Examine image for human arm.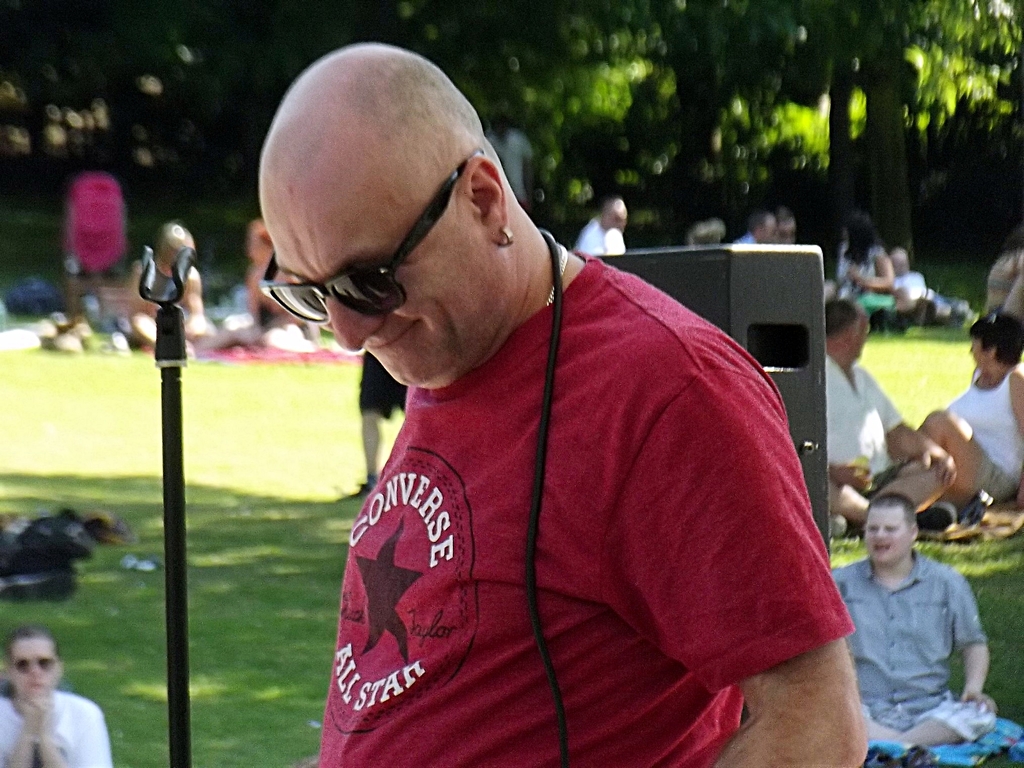
Examination result: [left=863, top=365, right=961, bottom=490].
